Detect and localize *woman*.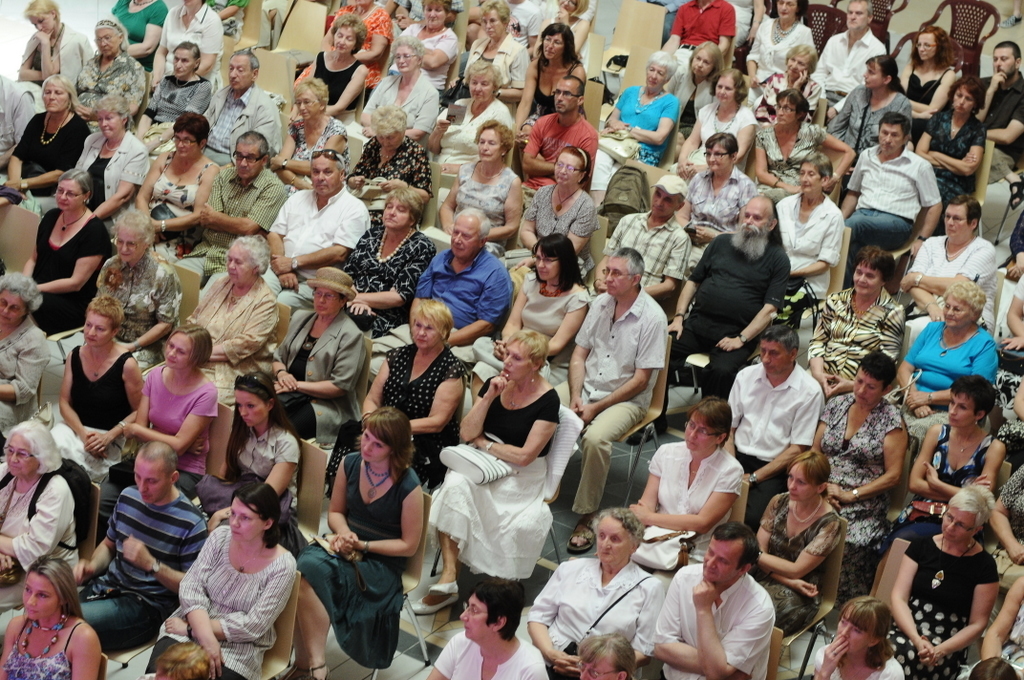
Localized at (x1=105, y1=0, x2=164, y2=71).
